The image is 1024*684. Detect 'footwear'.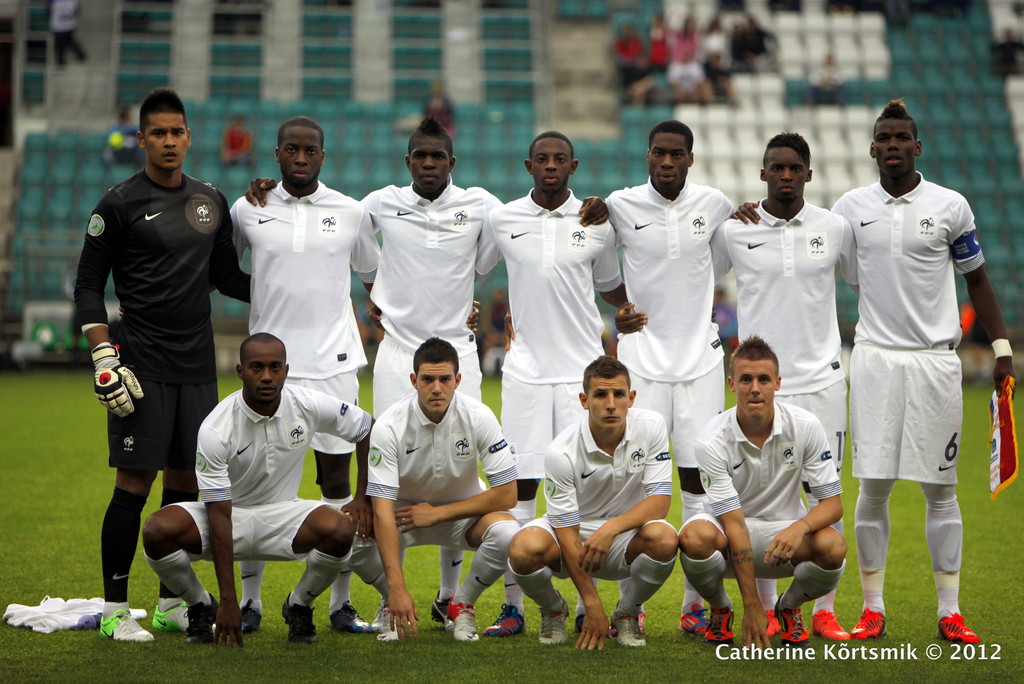
Detection: box(101, 609, 155, 646).
